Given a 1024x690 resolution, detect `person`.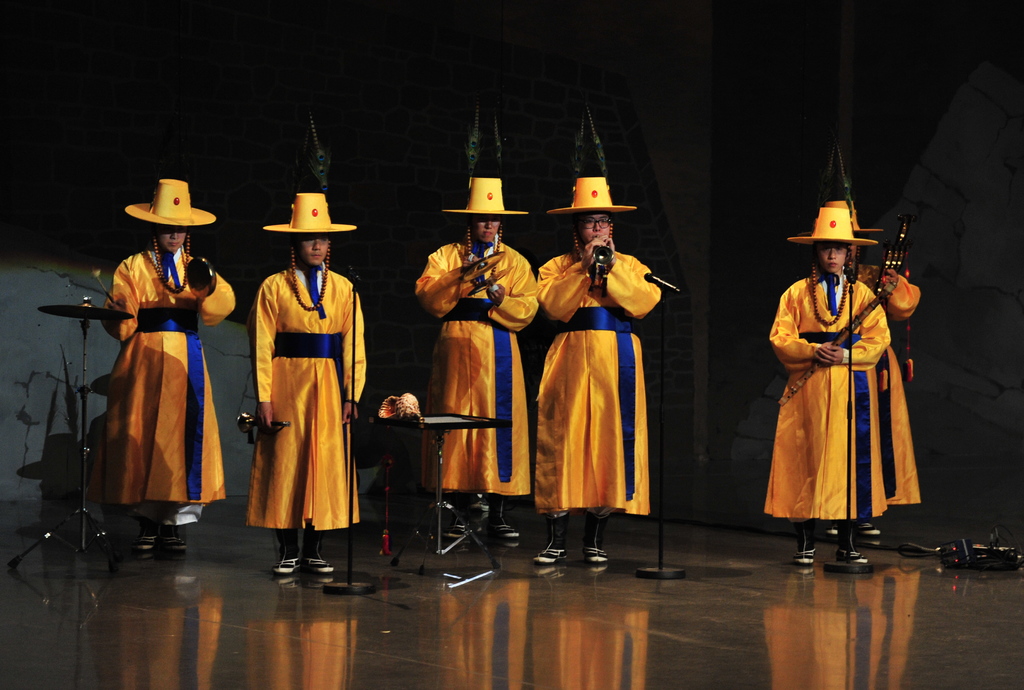
(413,177,543,543).
